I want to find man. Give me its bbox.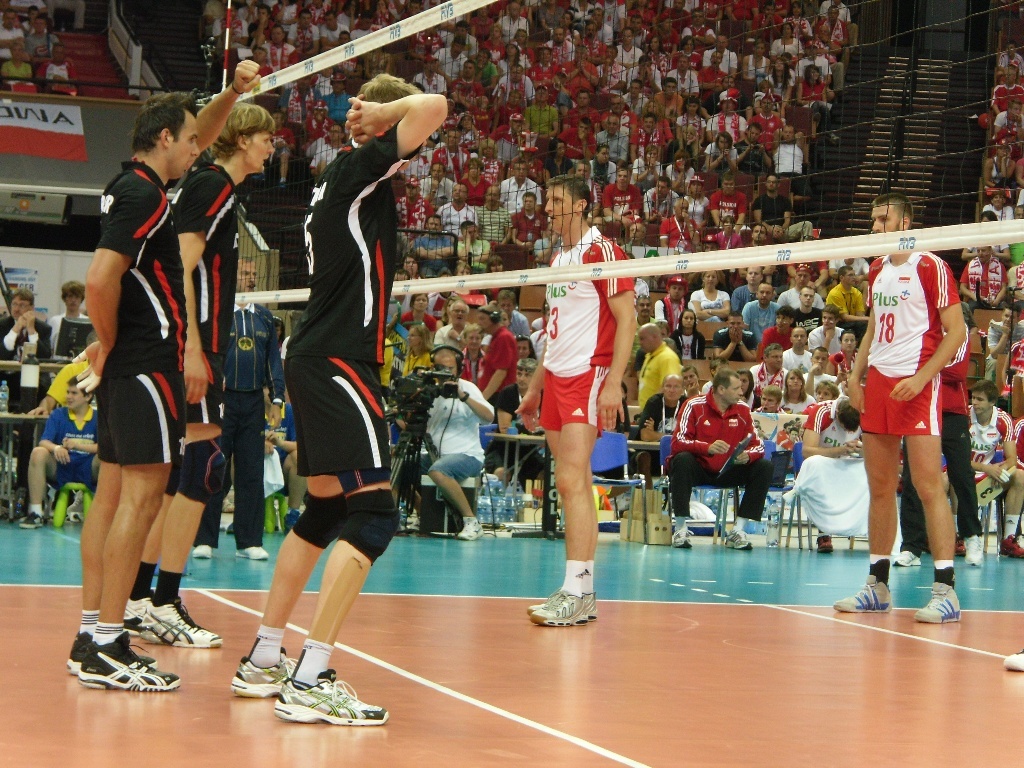
(left=734, top=123, right=770, bottom=181).
